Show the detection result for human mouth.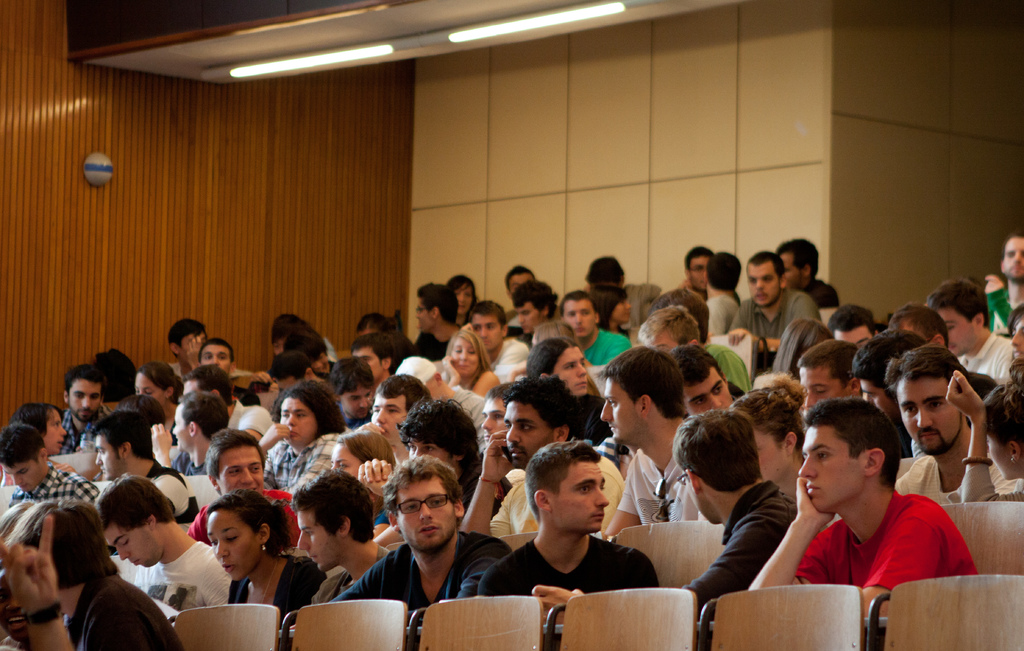
947,342,956,354.
